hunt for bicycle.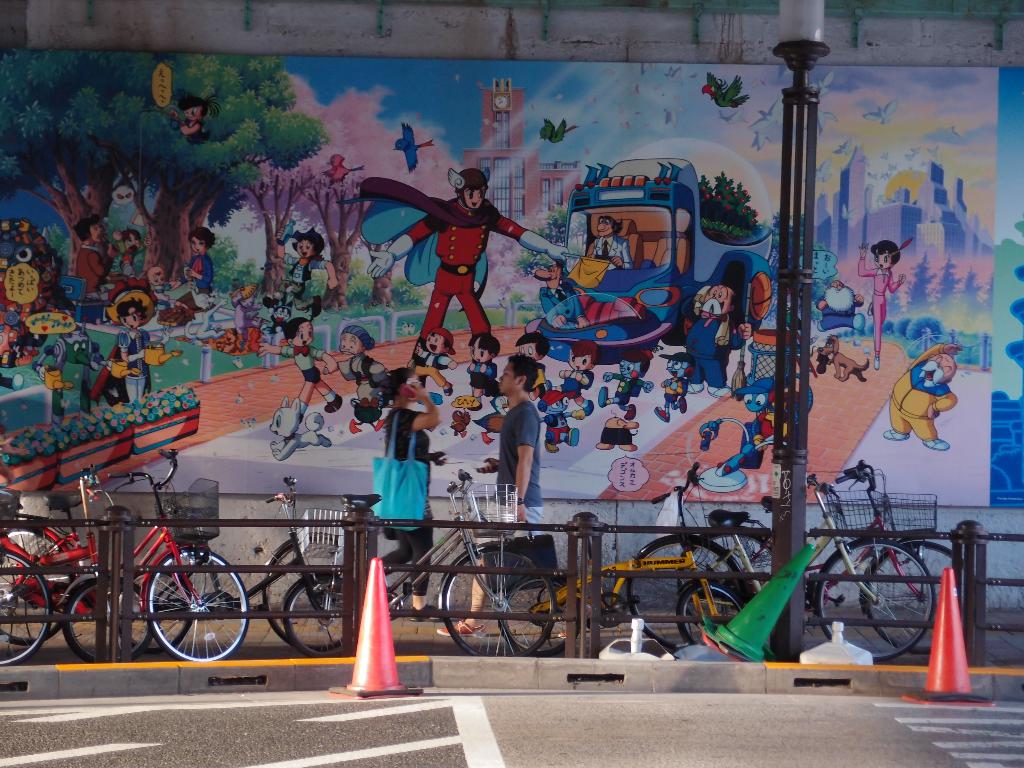
Hunted down at [115, 477, 351, 659].
